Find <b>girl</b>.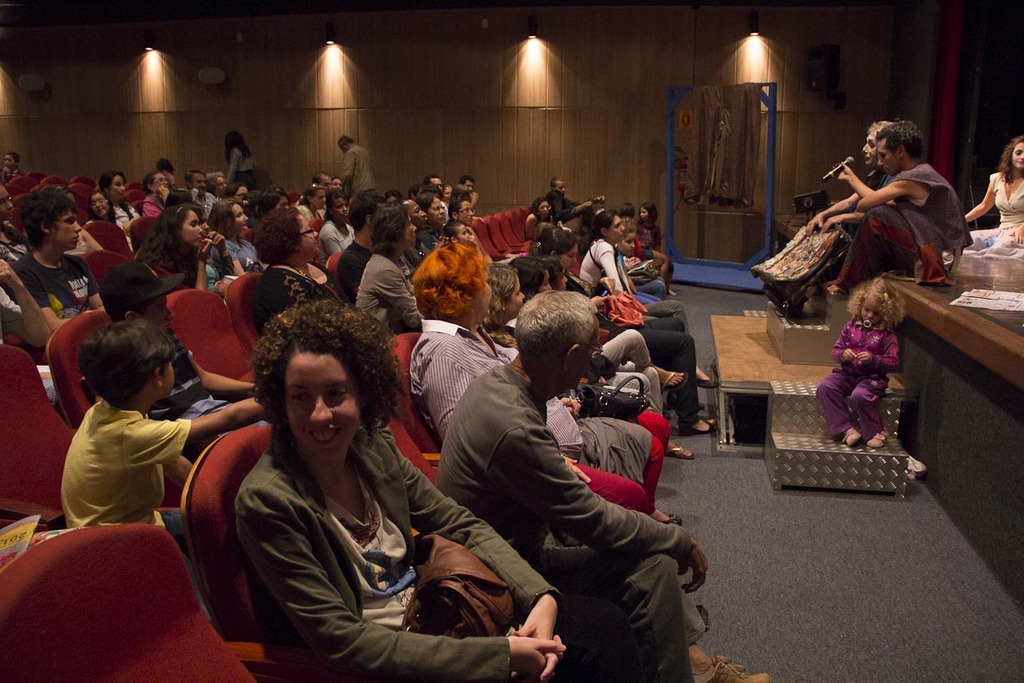
box(509, 258, 651, 413).
